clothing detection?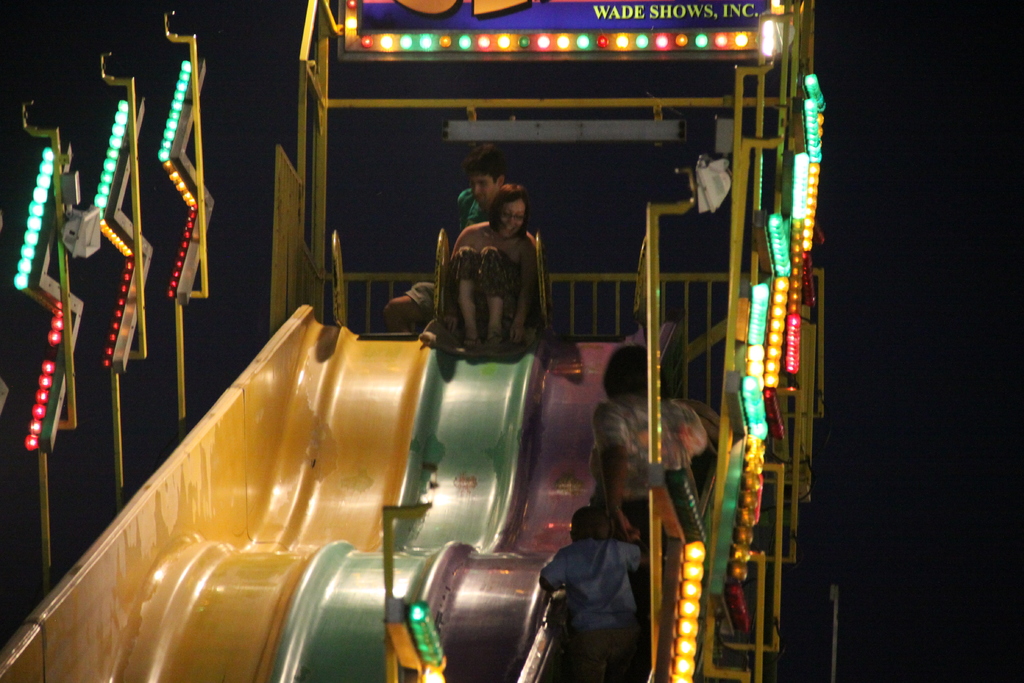
bbox=(451, 222, 532, 308)
